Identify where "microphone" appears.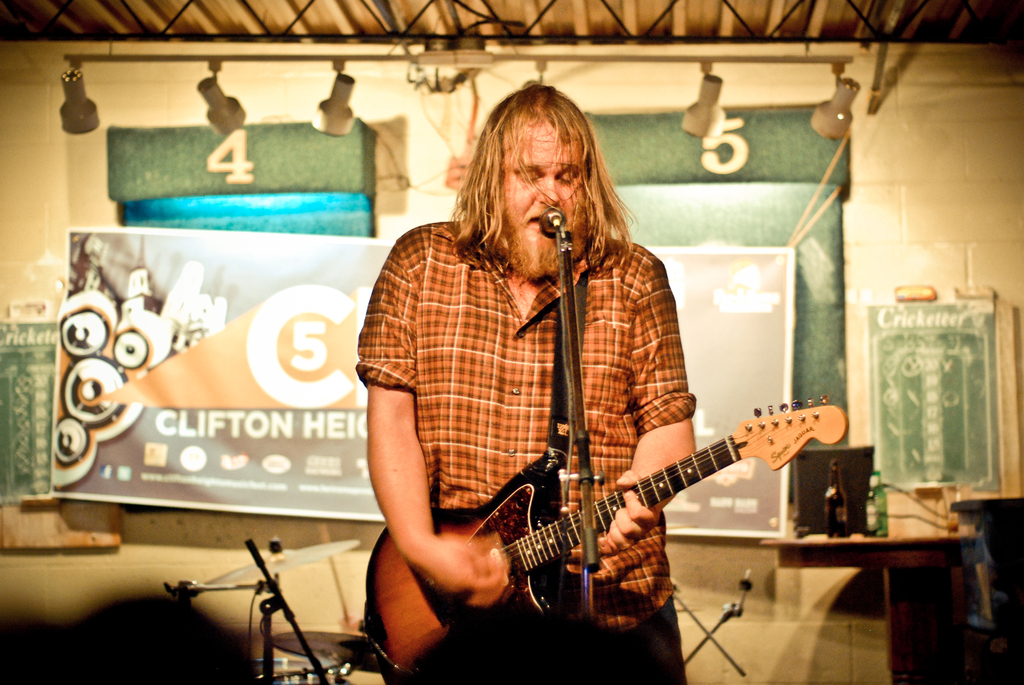
Appears at crop(531, 202, 584, 256).
